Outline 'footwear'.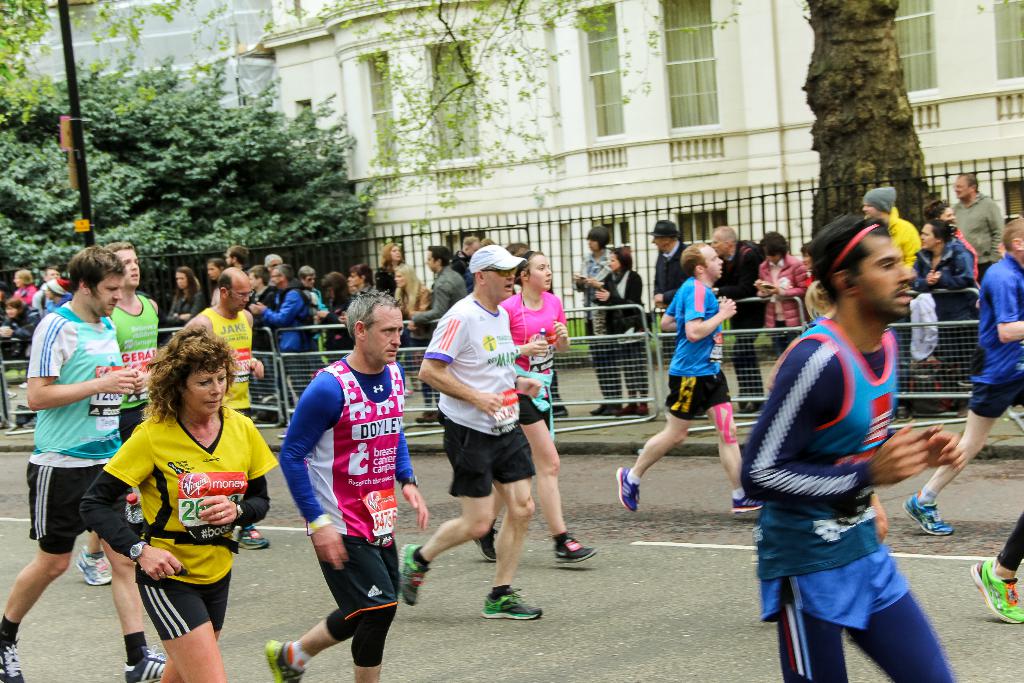
Outline: [left=398, top=540, right=435, bottom=618].
